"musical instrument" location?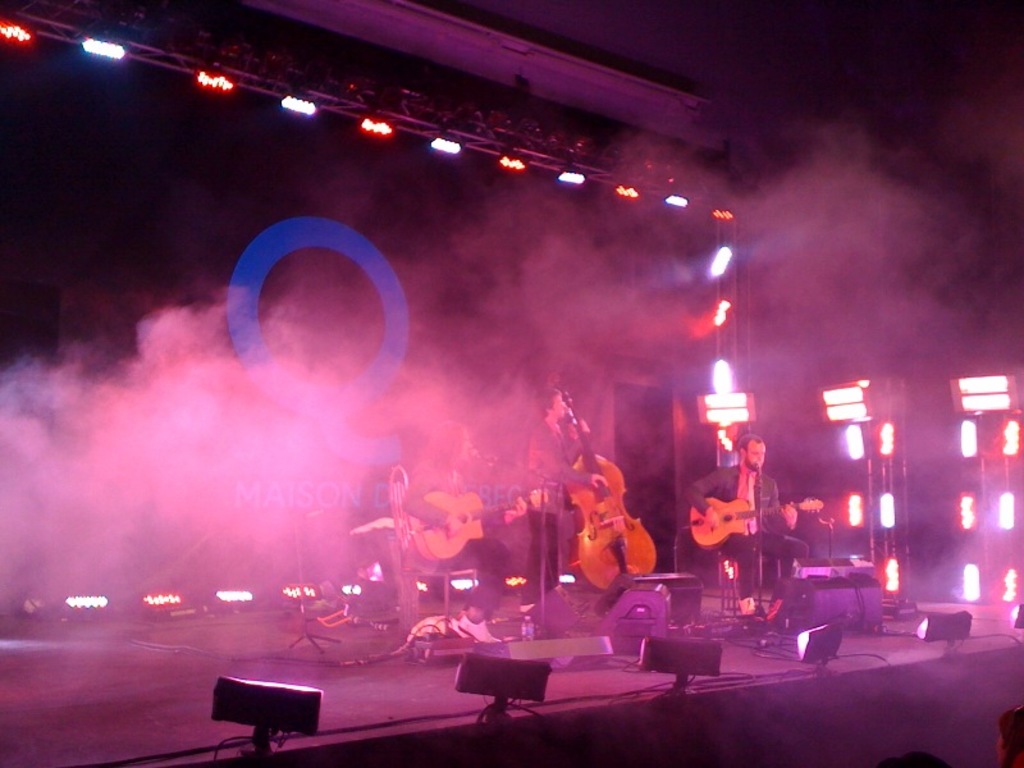
detection(687, 492, 828, 561)
